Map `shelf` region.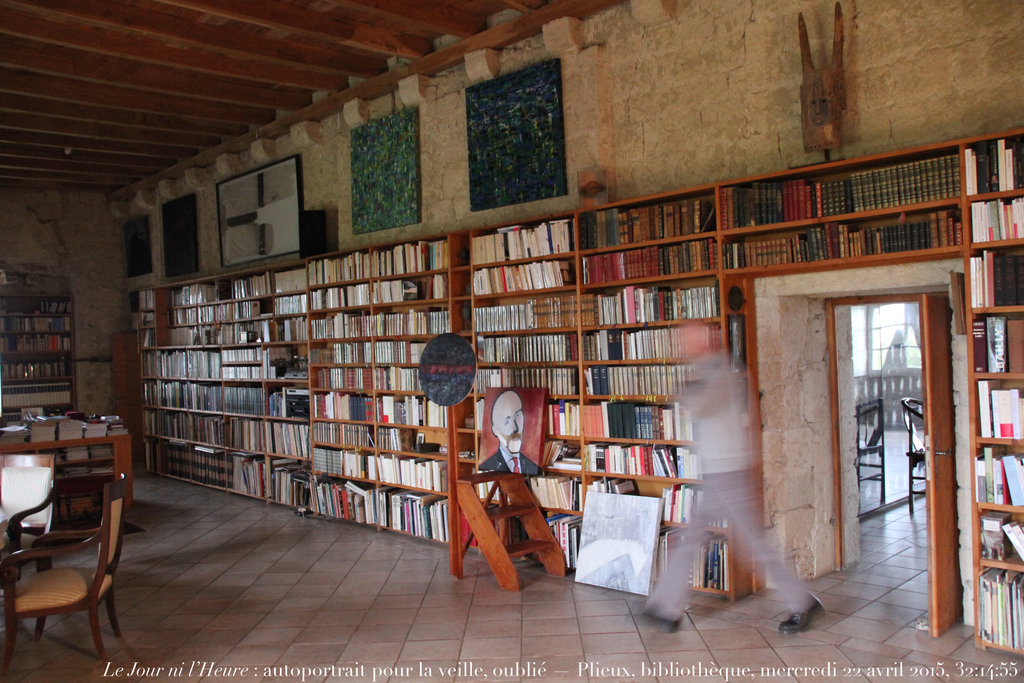
Mapped to l=228, t=321, r=278, b=344.
